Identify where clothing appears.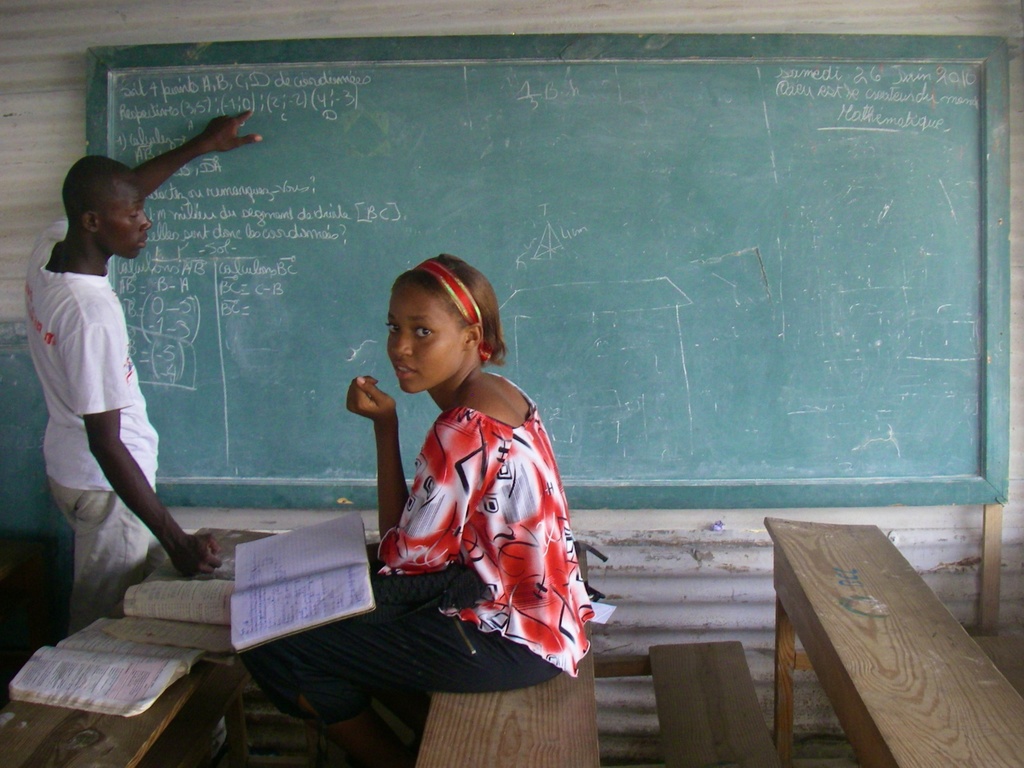
Appears at 21,220,168,631.
